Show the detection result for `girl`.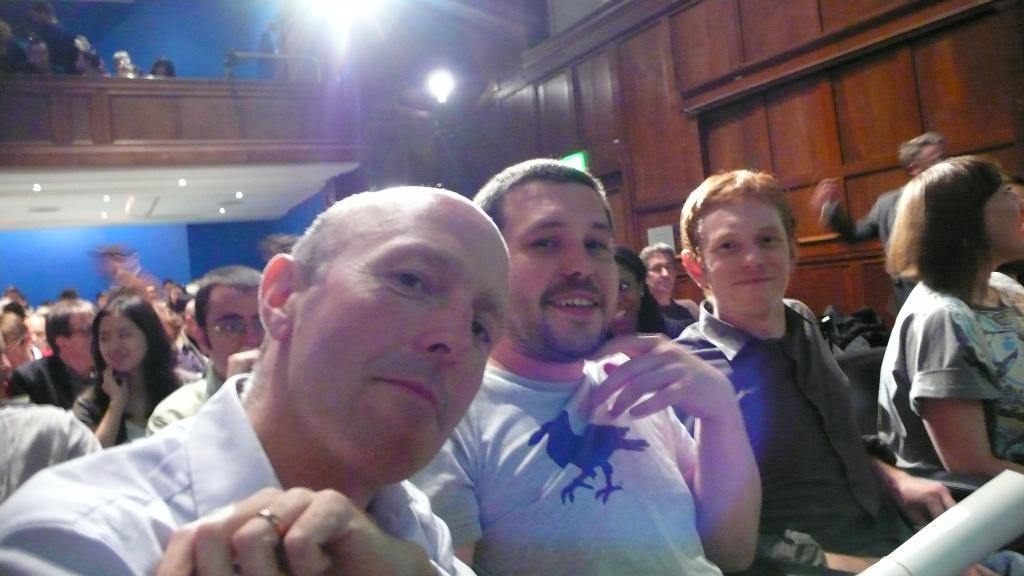
74 294 202 452.
